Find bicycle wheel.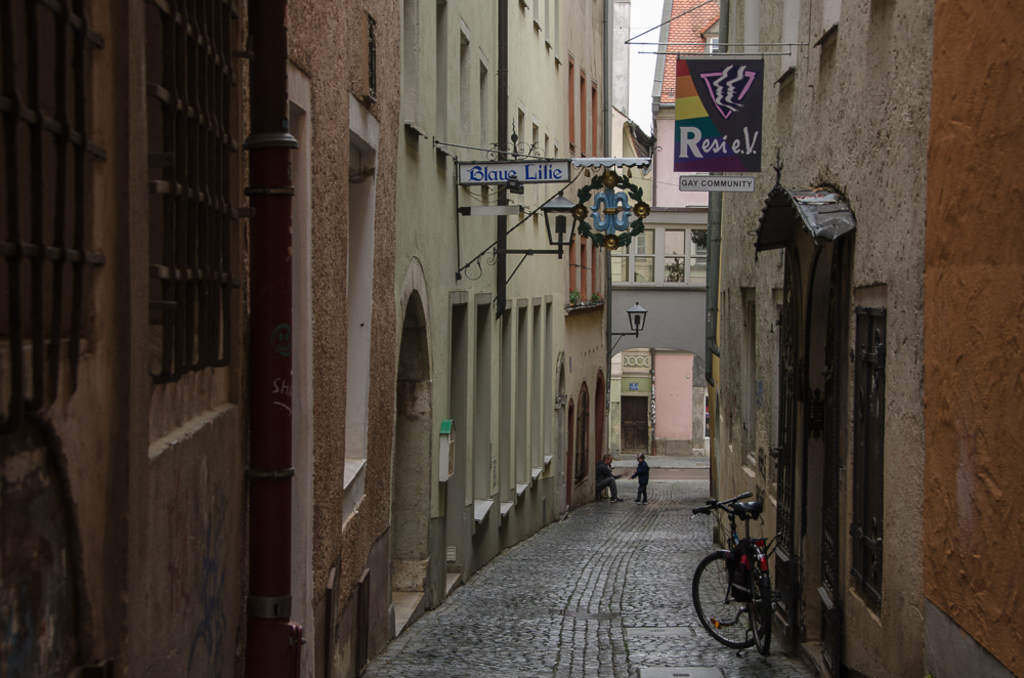
(689,552,761,650).
